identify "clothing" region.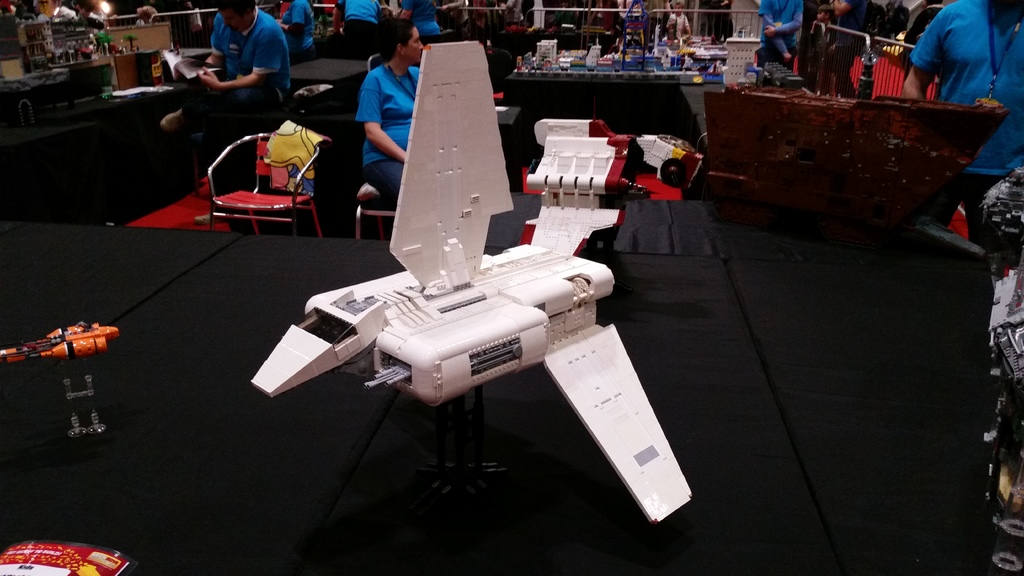
Region: detection(359, 60, 428, 218).
